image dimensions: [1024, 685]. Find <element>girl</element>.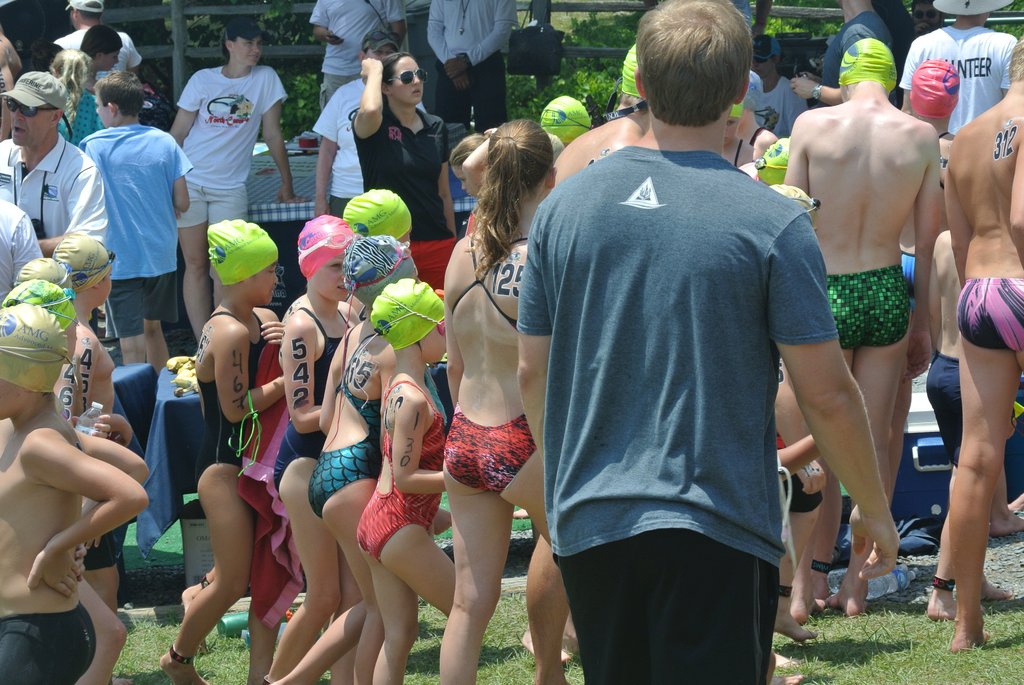
box(302, 229, 428, 678).
